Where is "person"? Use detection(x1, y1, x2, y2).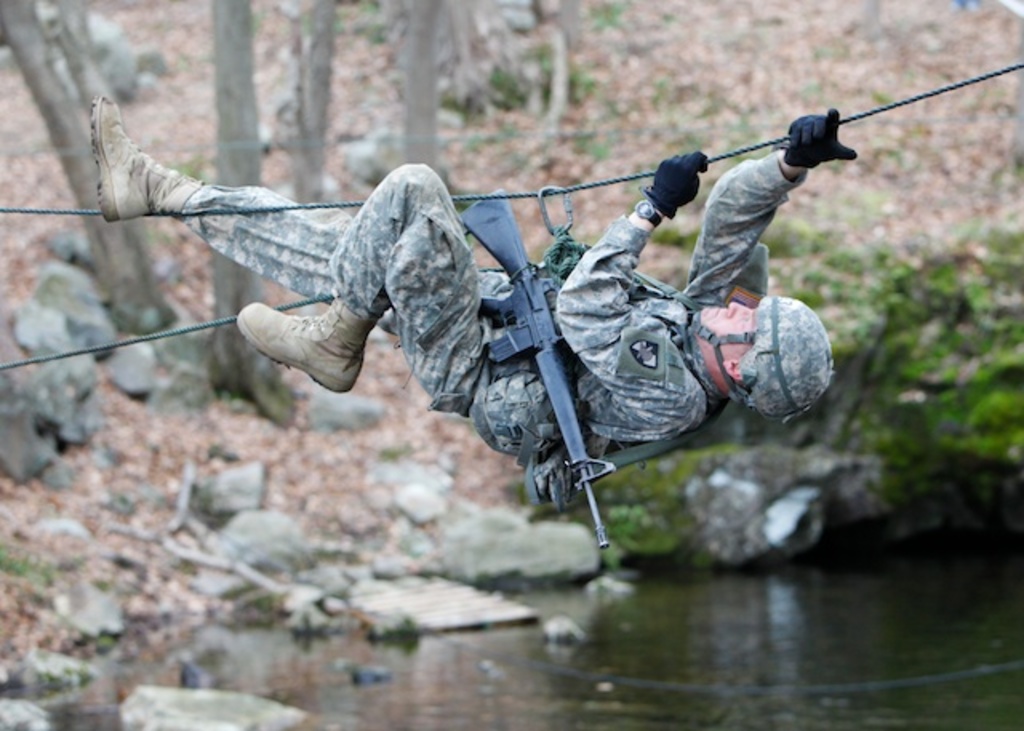
detection(82, 104, 864, 507).
